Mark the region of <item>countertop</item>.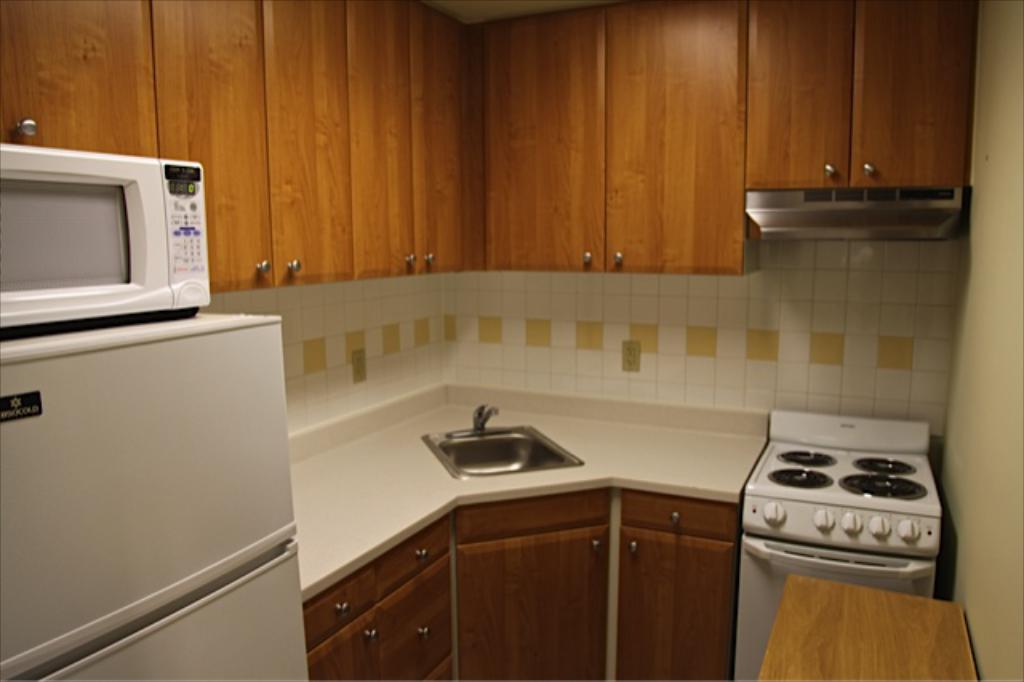
Region: BBox(288, 391, 766, 604).
